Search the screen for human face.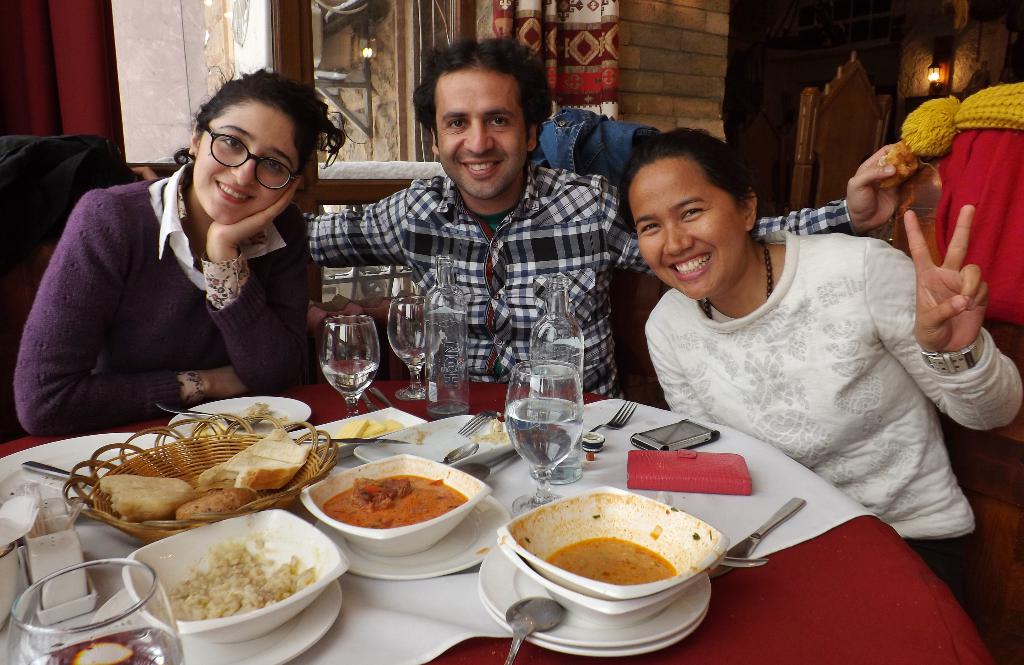
Found at [x1=435, y1=72, x2=529, y2=198].
